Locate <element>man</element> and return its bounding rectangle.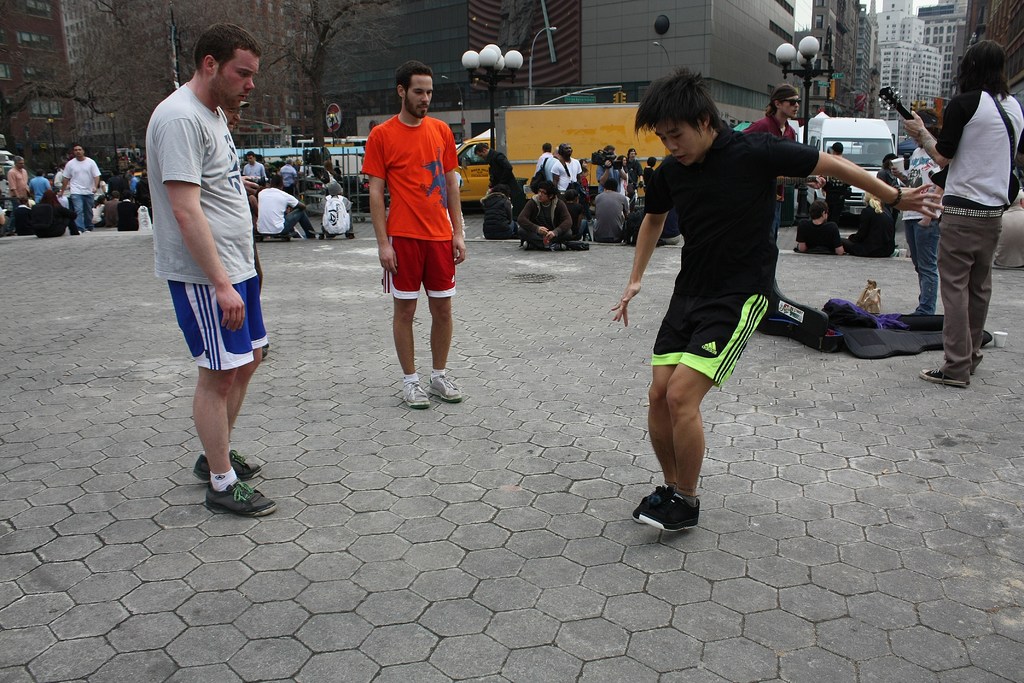
left=606, top=68, right=945, bottom=534.
